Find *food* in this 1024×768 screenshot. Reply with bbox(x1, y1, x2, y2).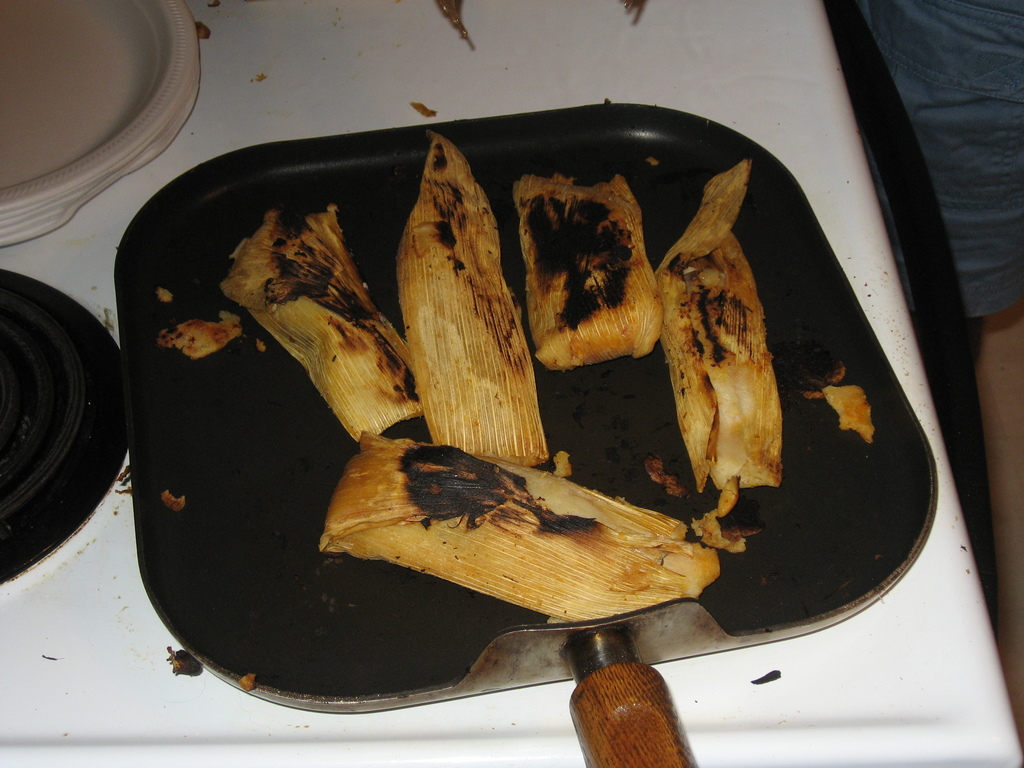
bbox(215, 159, 854, 667).
